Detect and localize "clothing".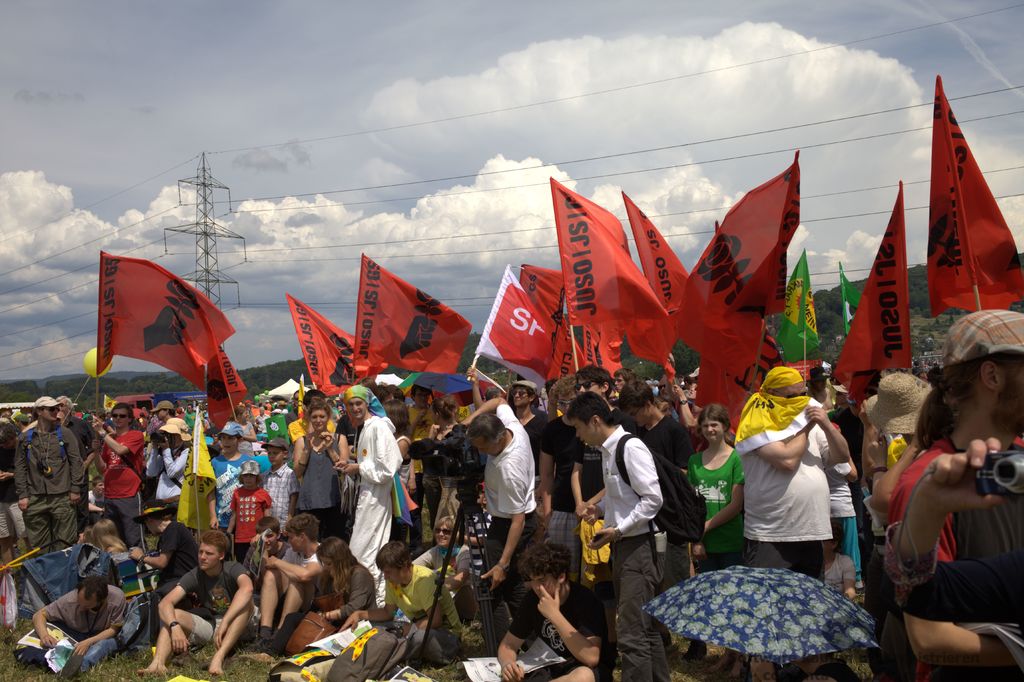
Localized at pyautogui.locateOnScreen(598, 423, 662, 681).
